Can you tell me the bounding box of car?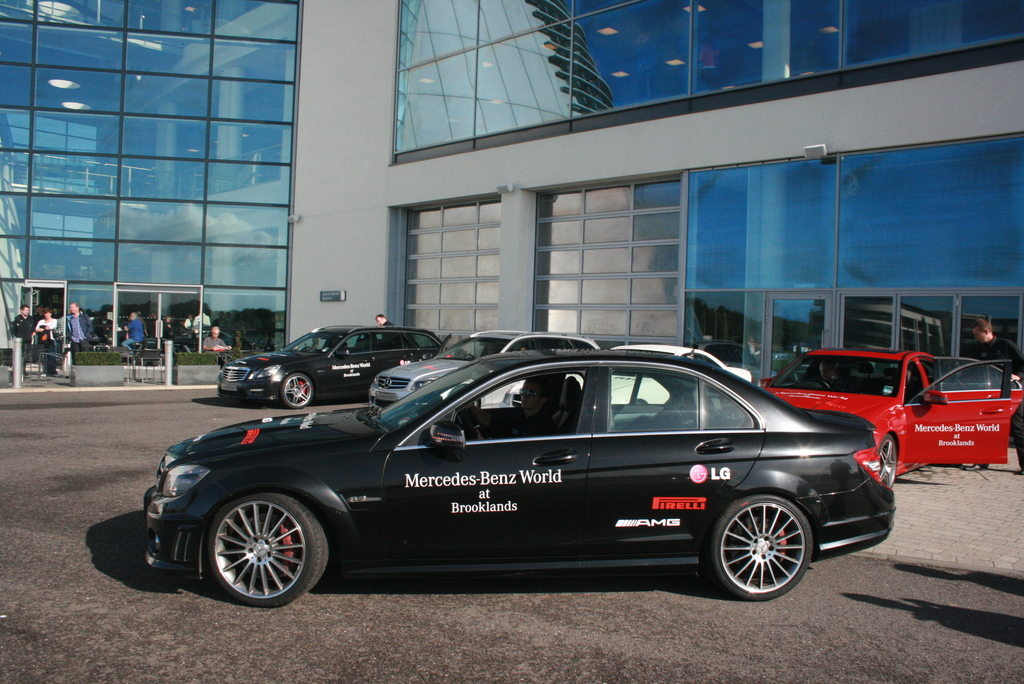
365/329/572/408.
